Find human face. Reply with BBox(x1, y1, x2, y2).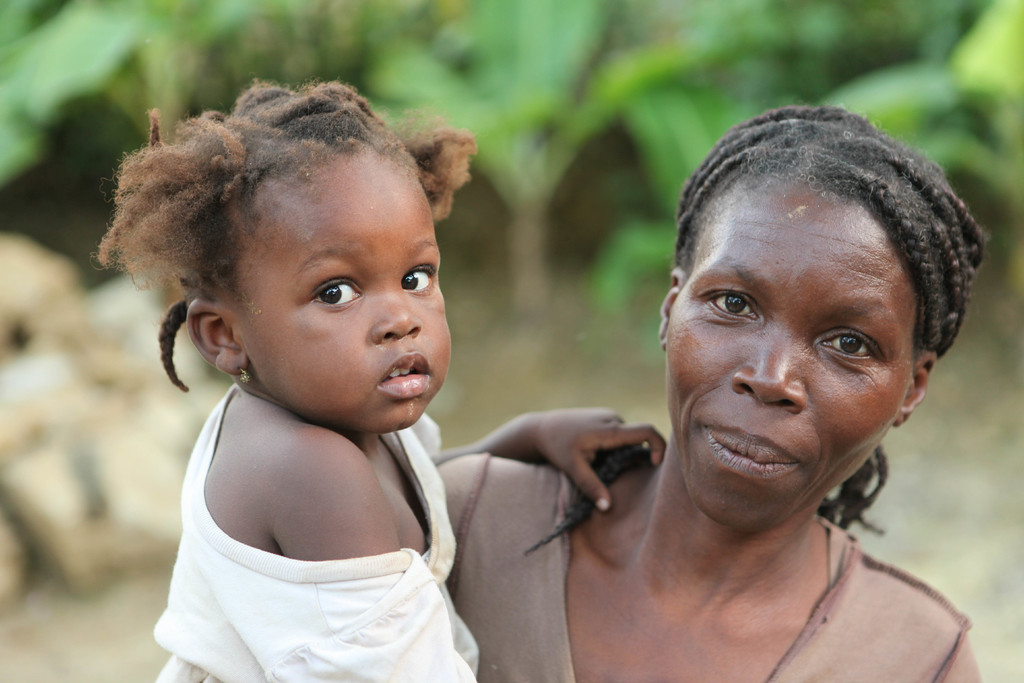
BBox(232, 152, 454, 429).
